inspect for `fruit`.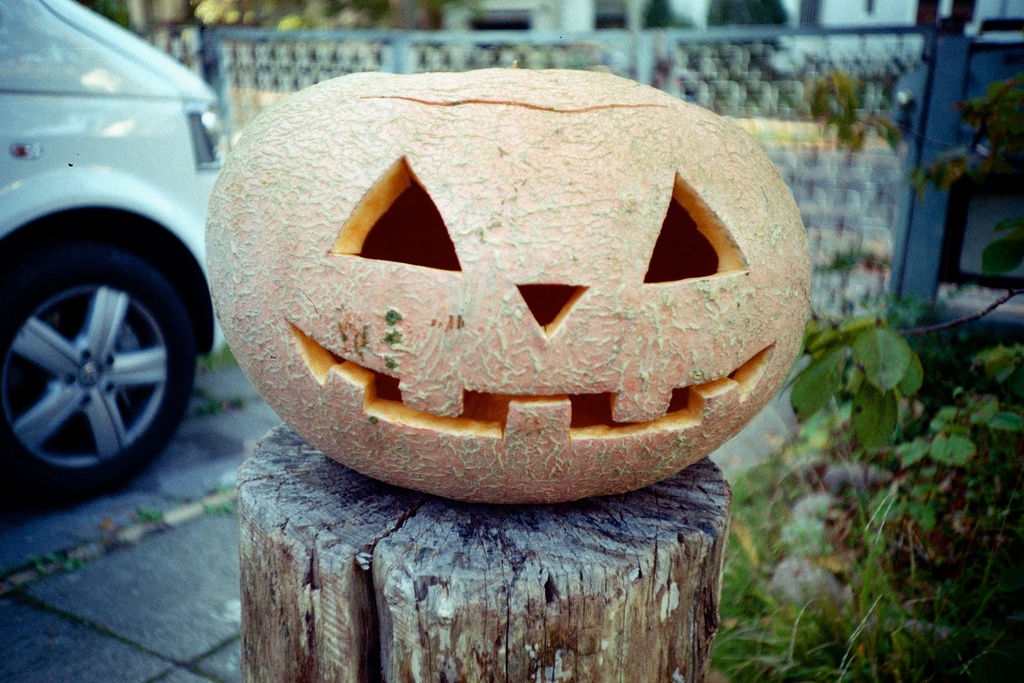
Inspection: rect(200, 71, 810, 506).
